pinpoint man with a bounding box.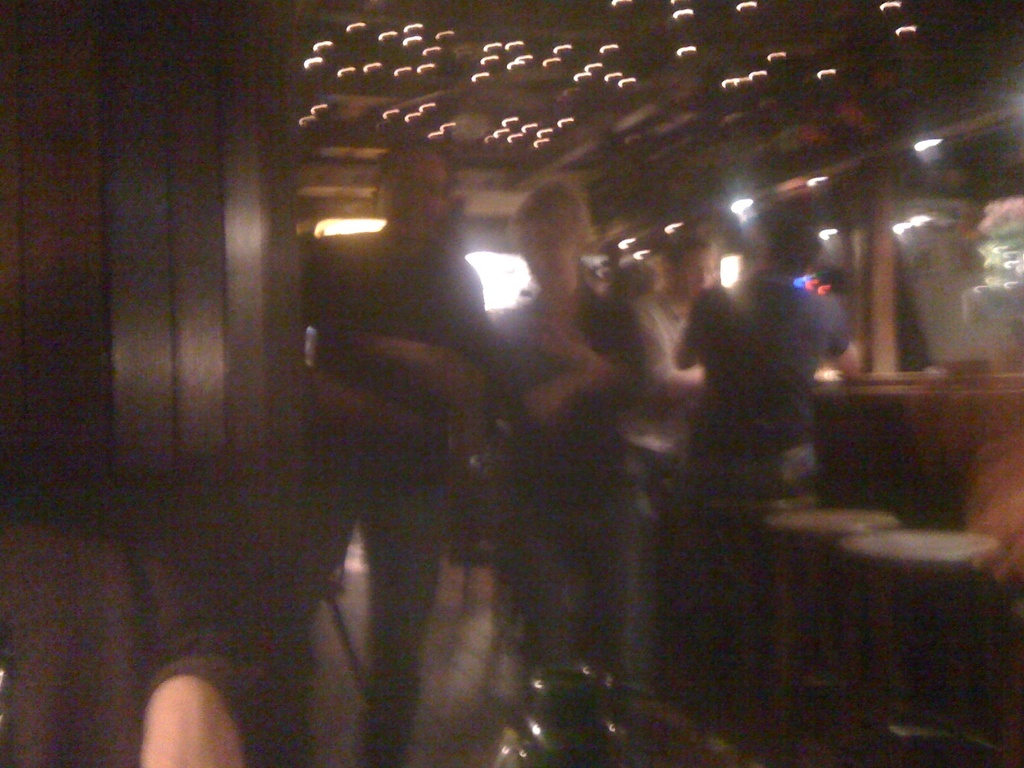
(left=262, top=213, right=533, bottom=737).
